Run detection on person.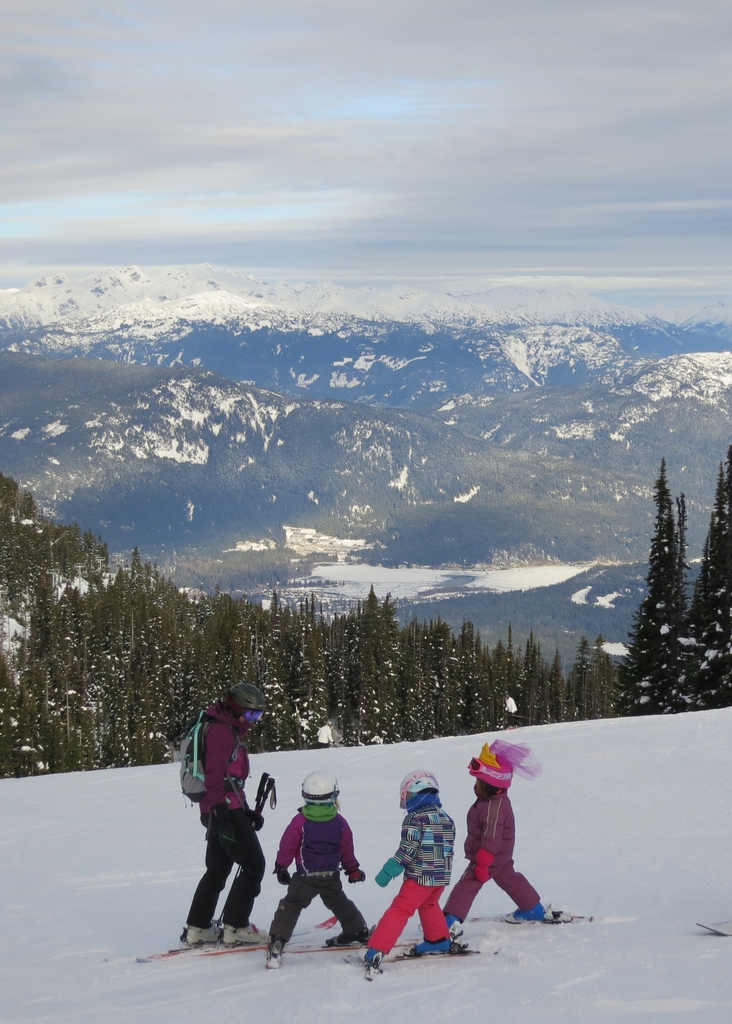
Result: detection(184, 694, 269, 968).
